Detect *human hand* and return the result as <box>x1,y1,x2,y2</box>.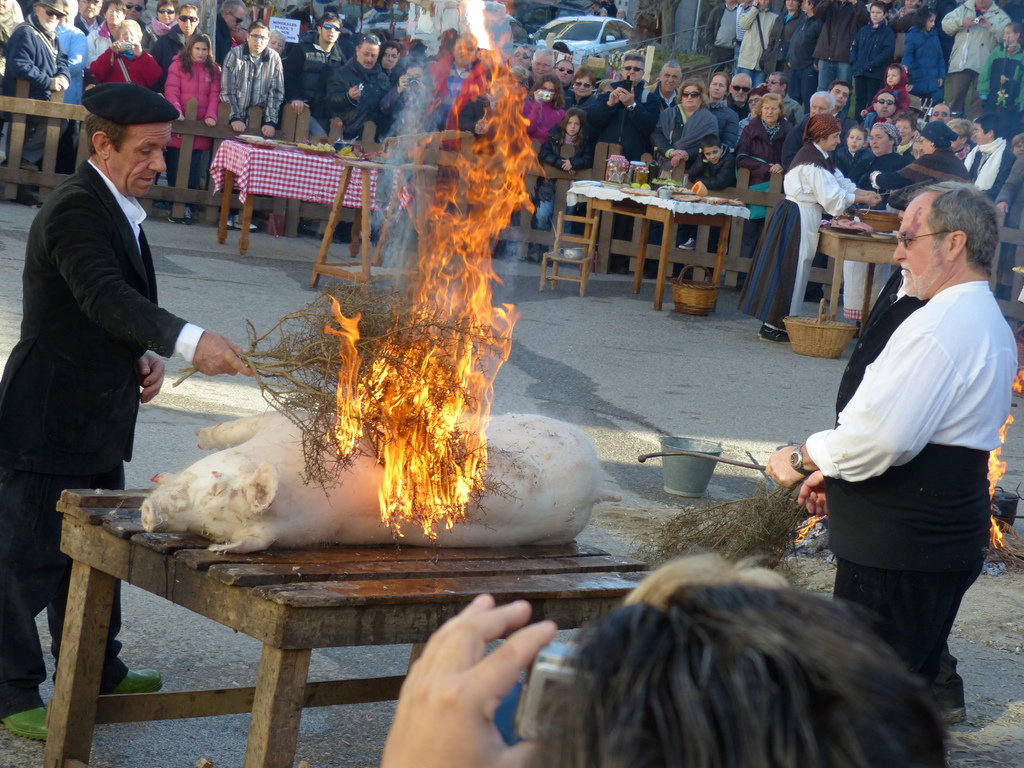
<box>232,121,248,134</box>.
